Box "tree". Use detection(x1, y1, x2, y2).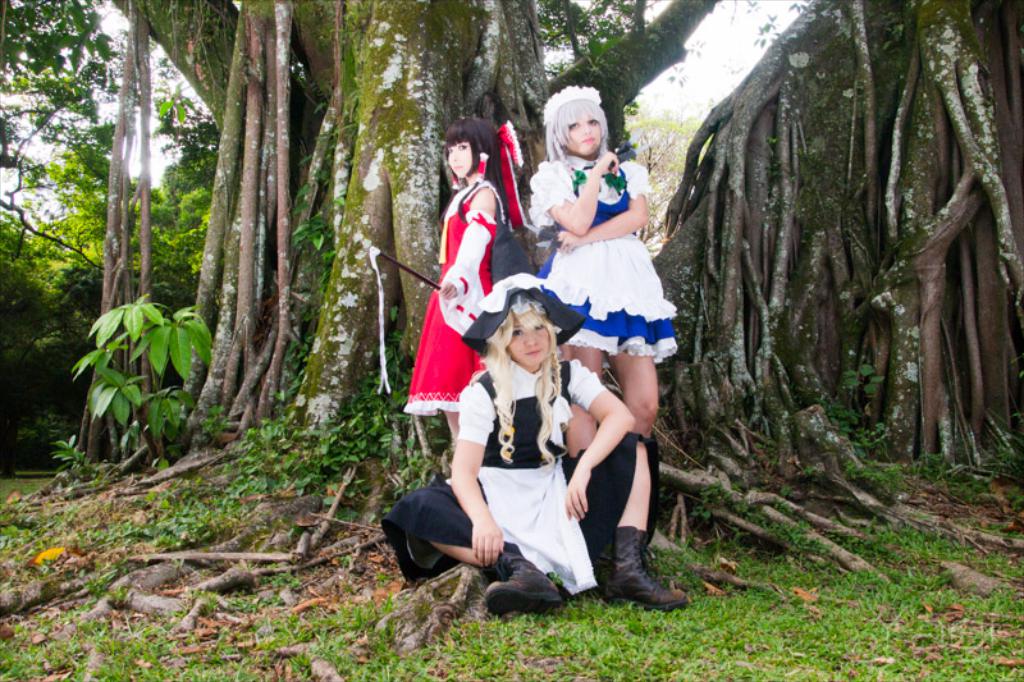
detection(716, 18, 1000, 477).
